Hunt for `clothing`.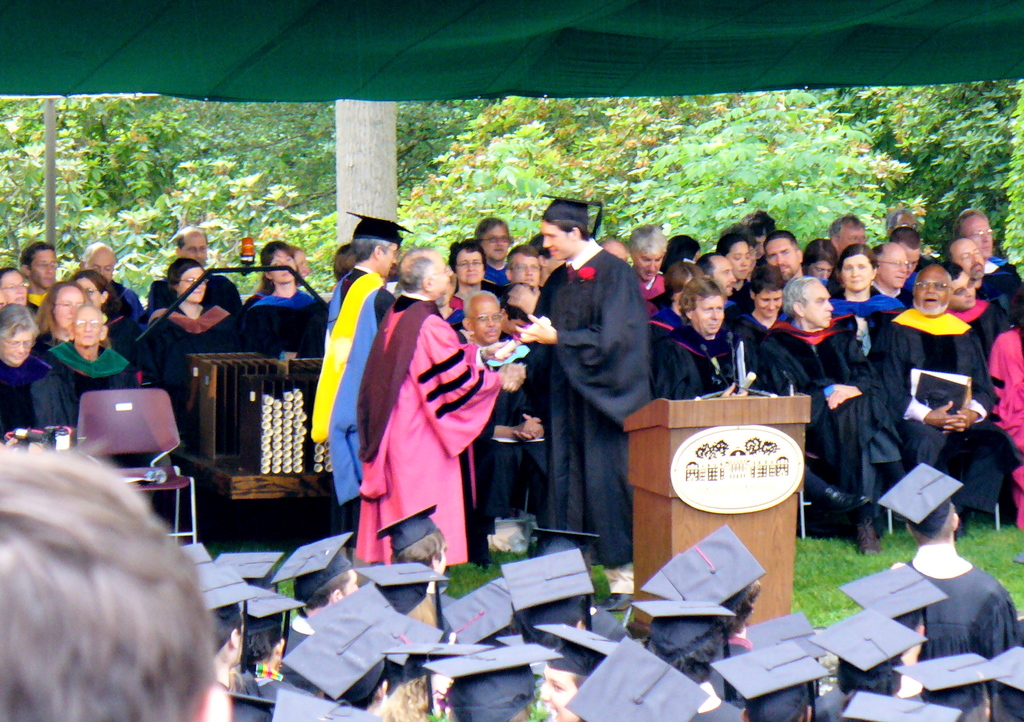
Hunted down at (351,294,502,563).
